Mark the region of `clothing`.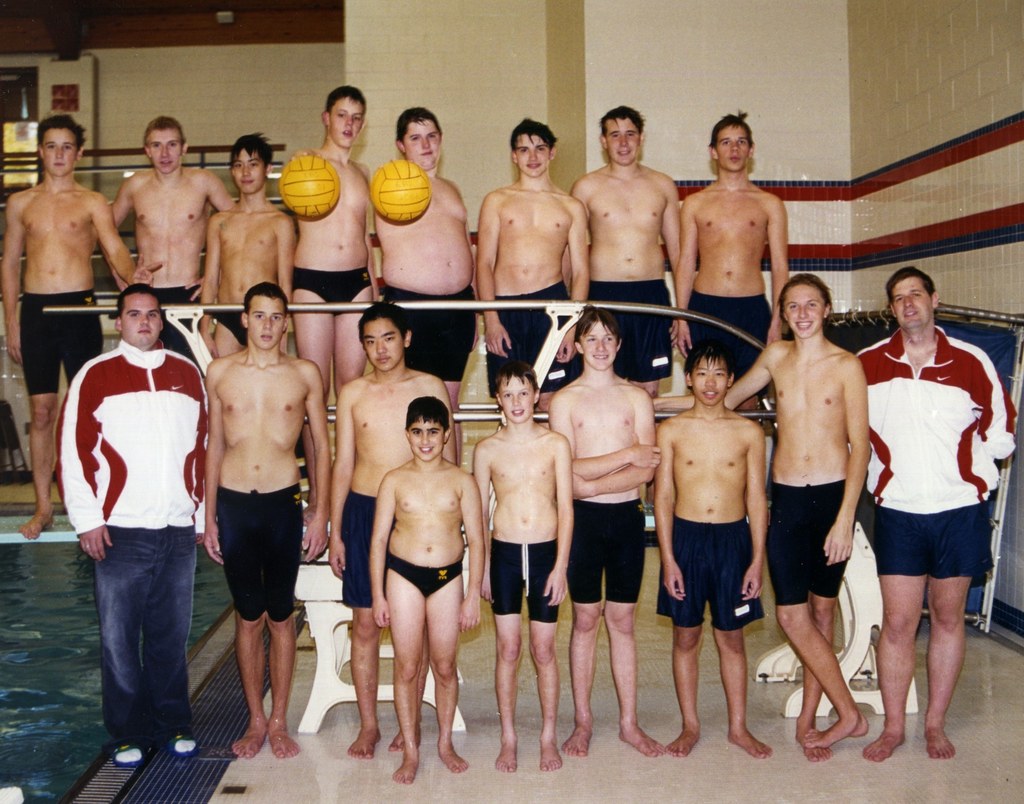
Region: crop(865, 315, 989, 648).
